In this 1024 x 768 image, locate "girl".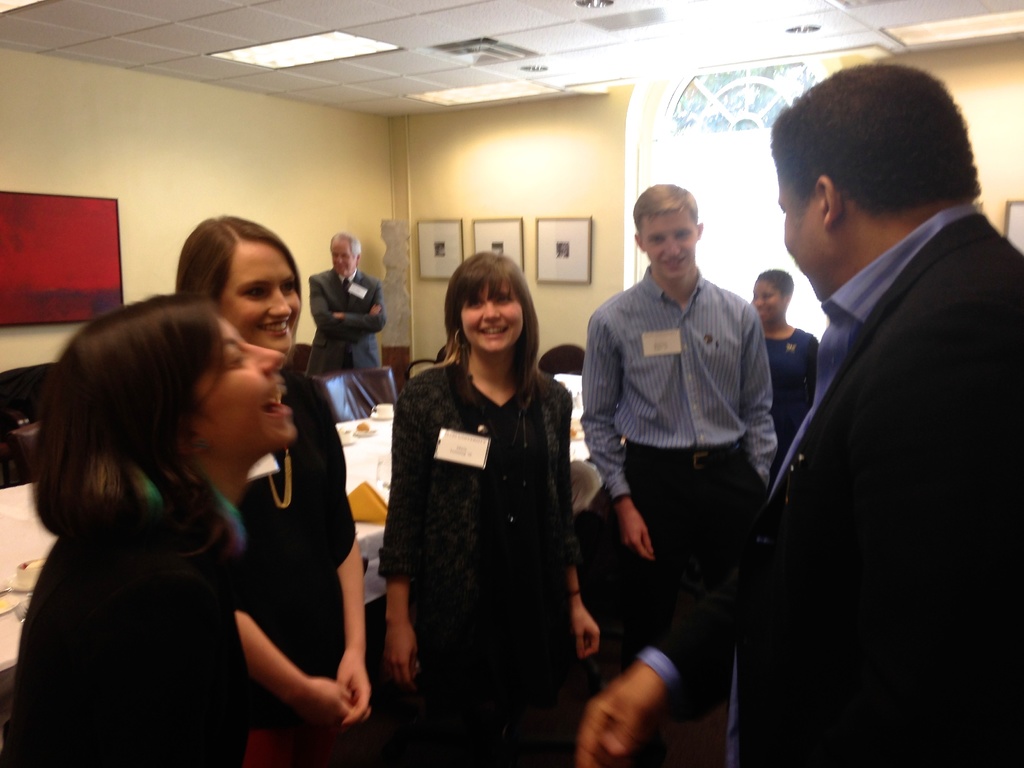
Bounding box: box(12, 291, 293, 767).
